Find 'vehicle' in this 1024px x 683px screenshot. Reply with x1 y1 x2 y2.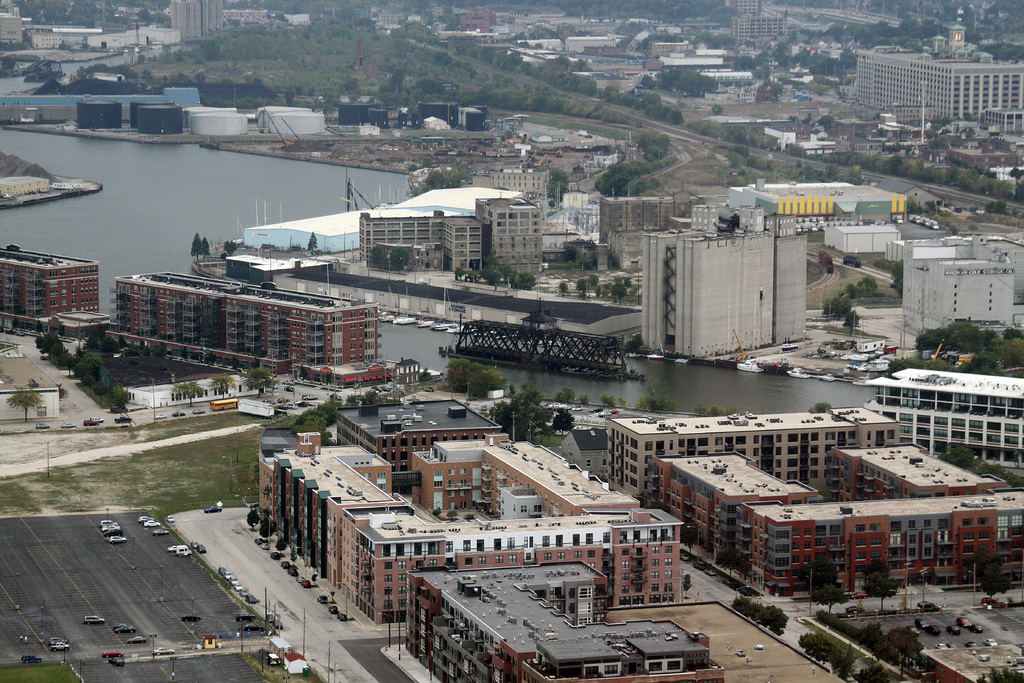
84 616 102 623.
